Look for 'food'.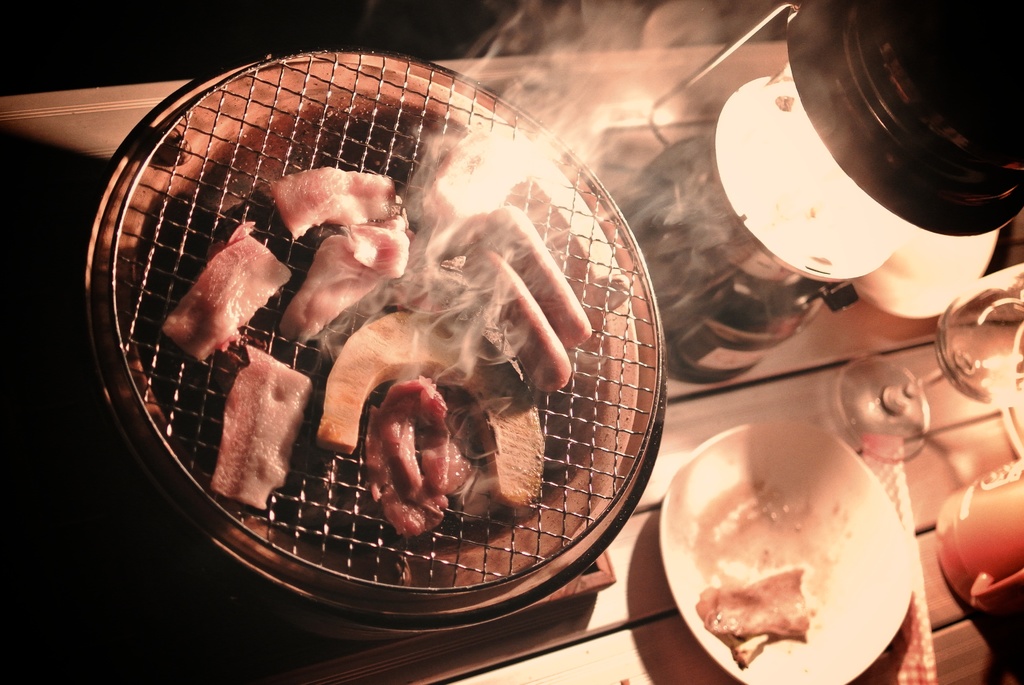
Found: rect(694, 562, 820, 668).
